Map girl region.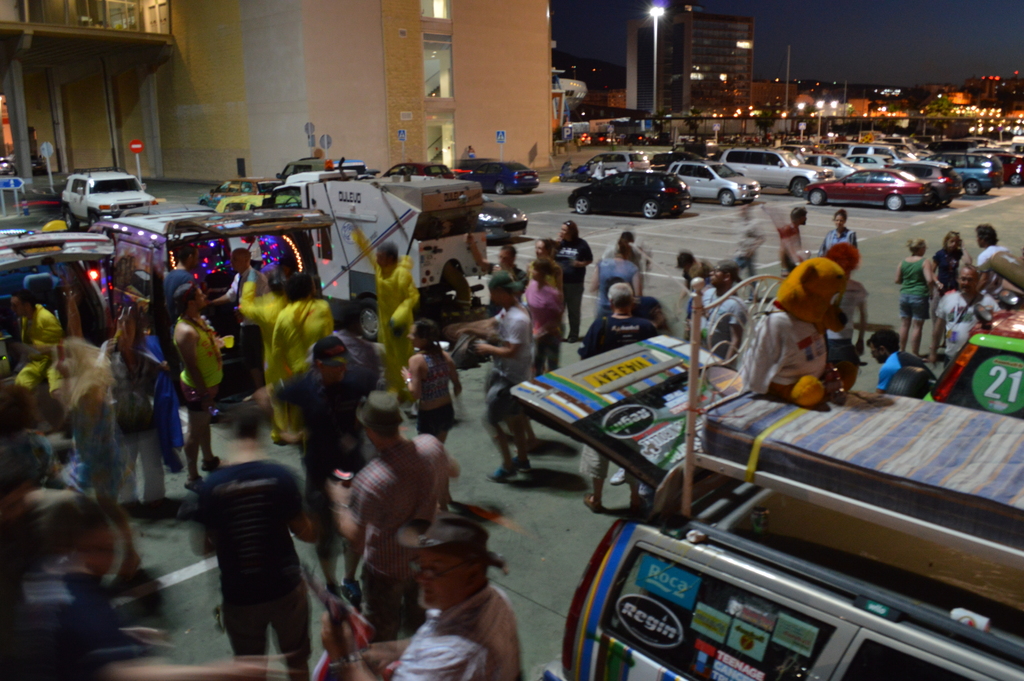
Mapped to x1=401 y1=321 x2=461 y2=504.
